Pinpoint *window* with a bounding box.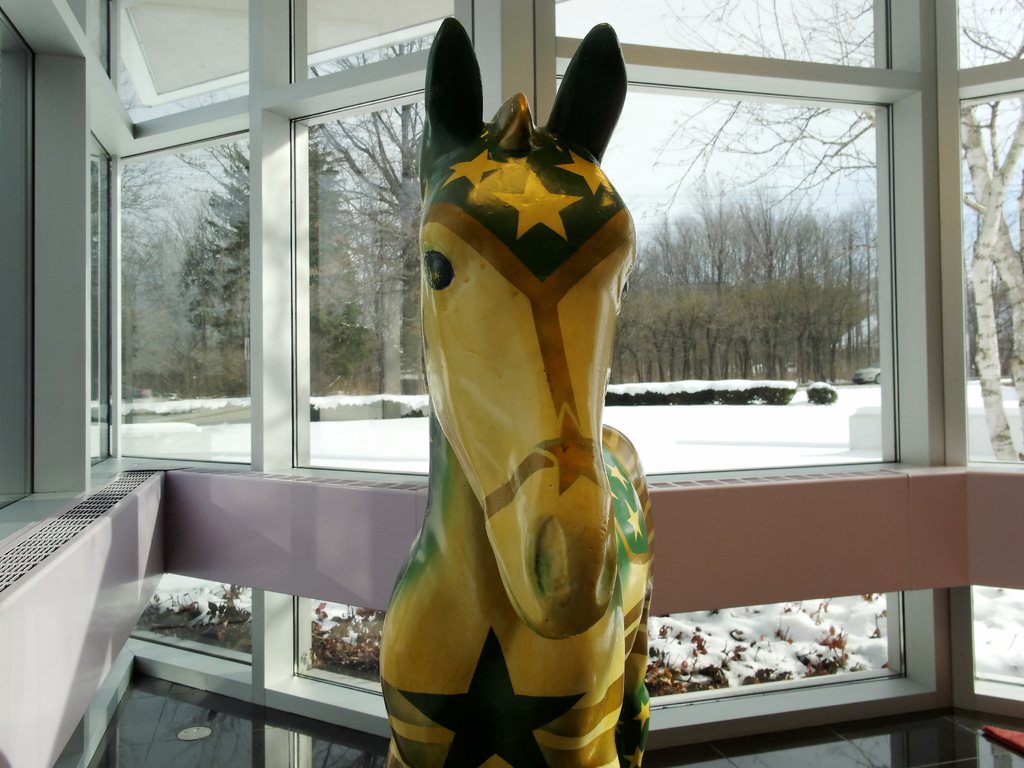
(292,595,387,706).
